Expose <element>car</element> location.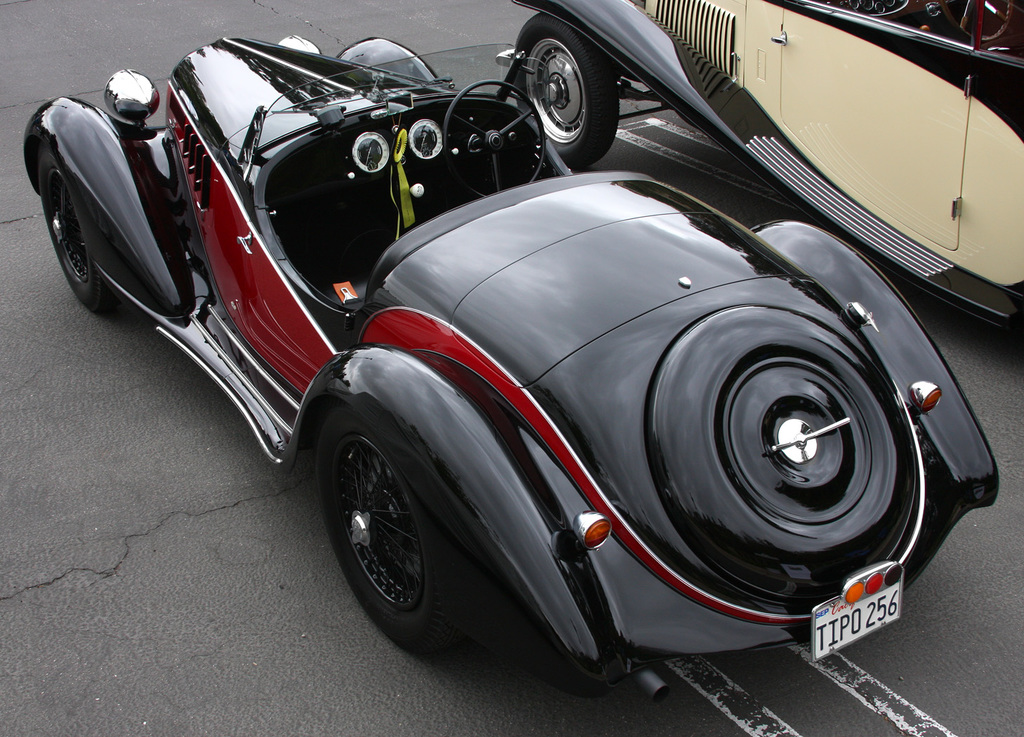
Exposed at box(496, 0, 1023, 331).
